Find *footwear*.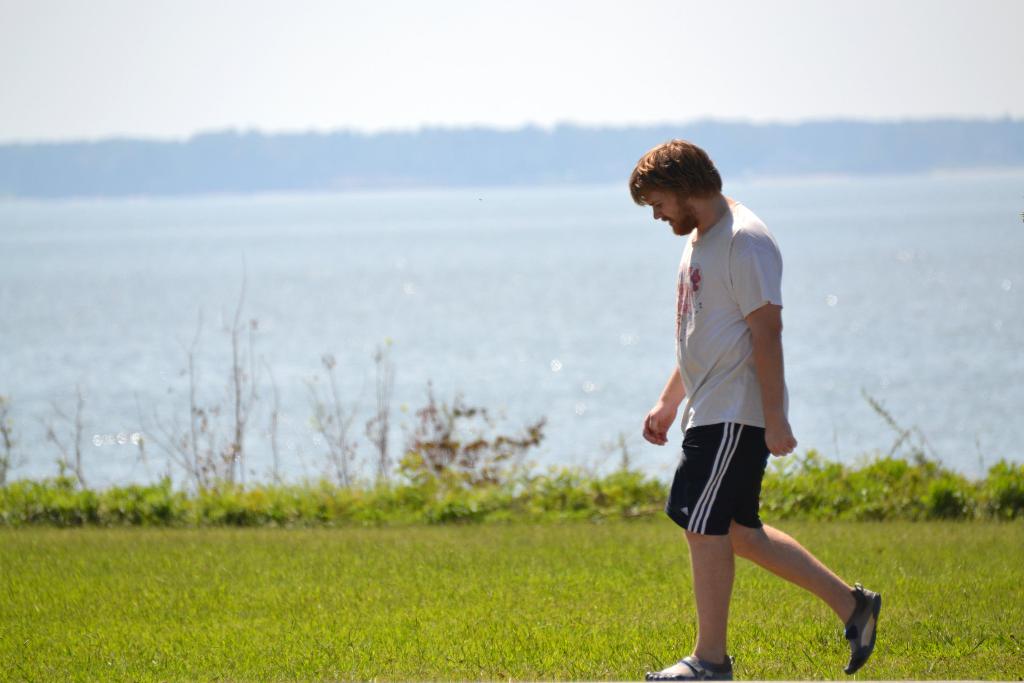
[641,654,738,682].
